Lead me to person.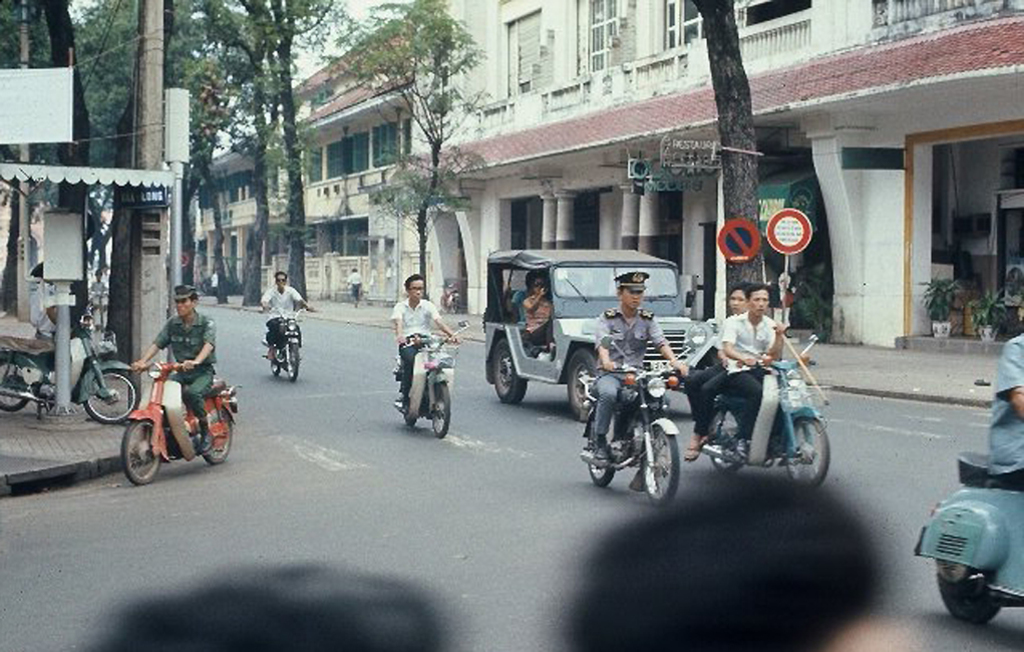
Lead to 511 274 536 331.
